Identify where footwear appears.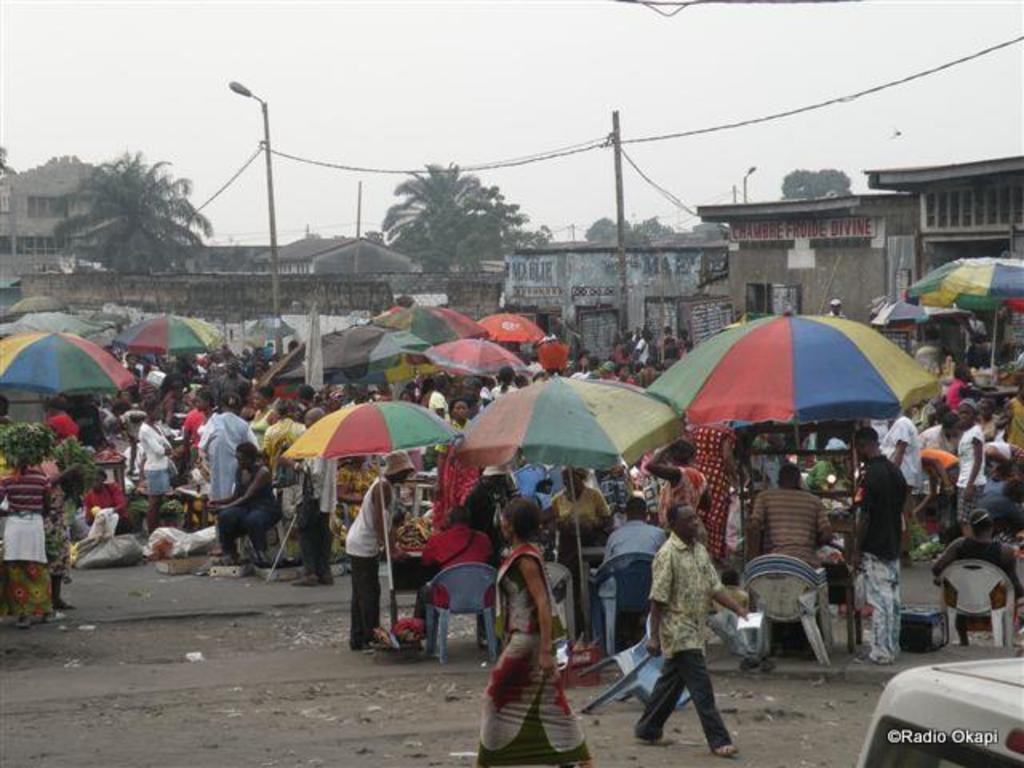
Appears at (707, 738, 746, 758).
